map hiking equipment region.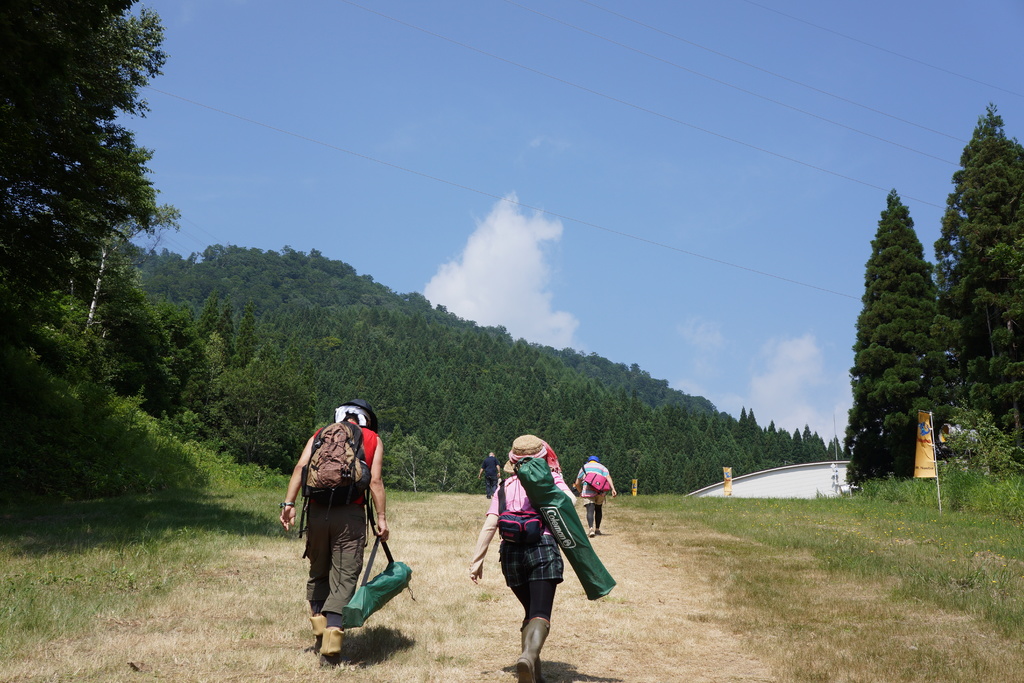
Mapped to bbox=[499, 479, 547, 550].
